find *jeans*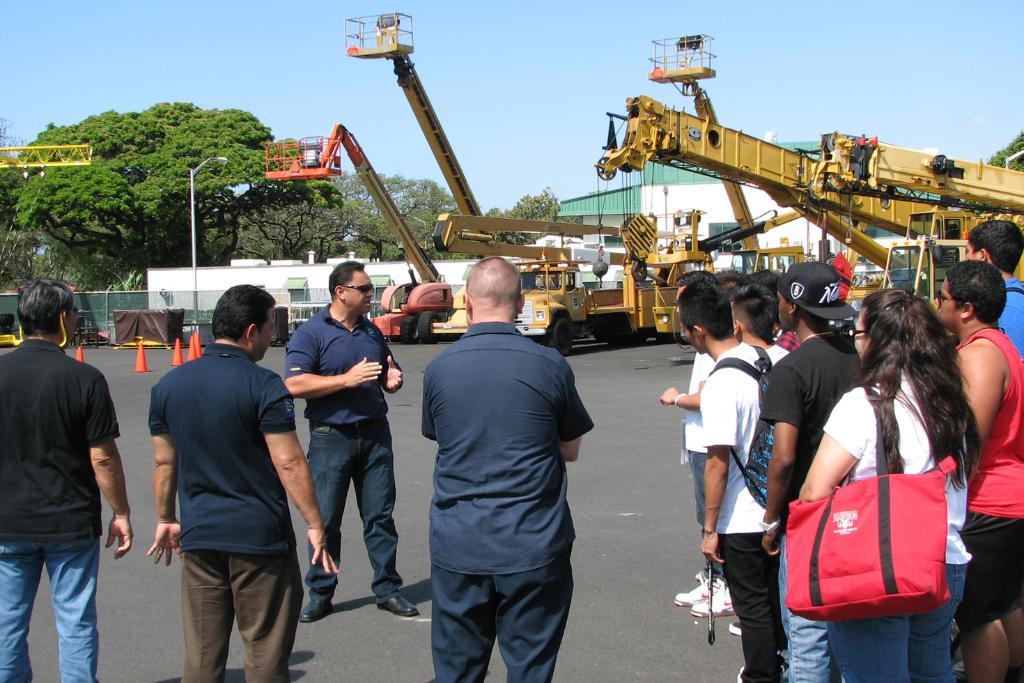
(827,563,966,682)
